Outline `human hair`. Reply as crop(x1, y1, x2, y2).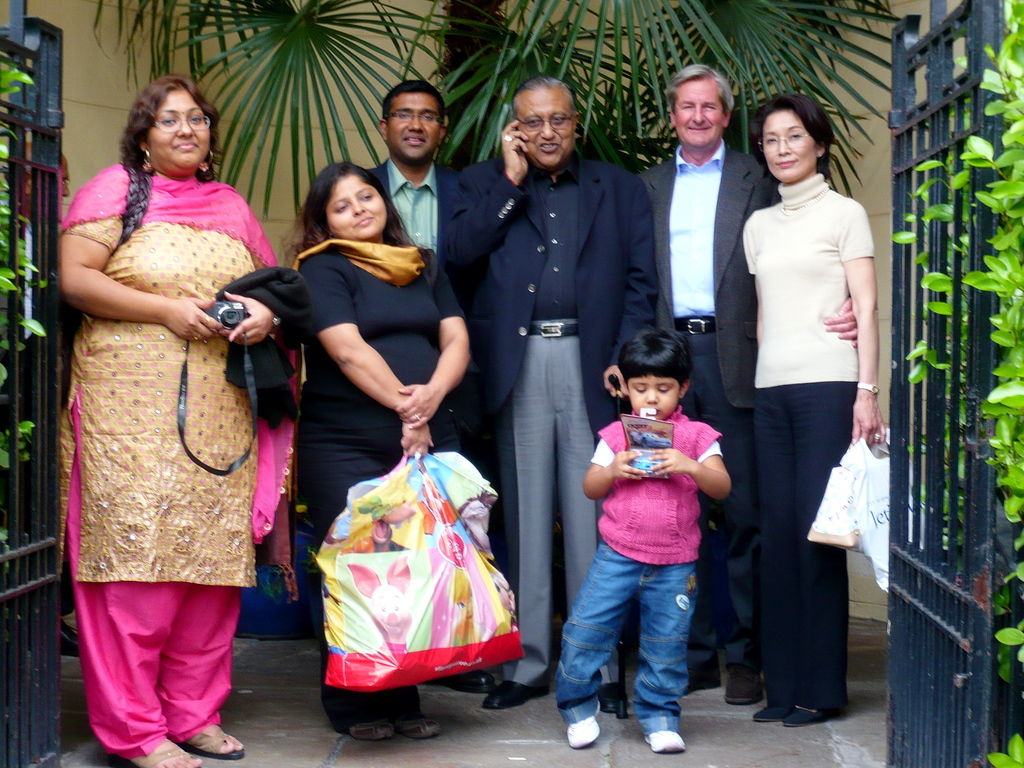
crop(381, 79, 446, 126).
